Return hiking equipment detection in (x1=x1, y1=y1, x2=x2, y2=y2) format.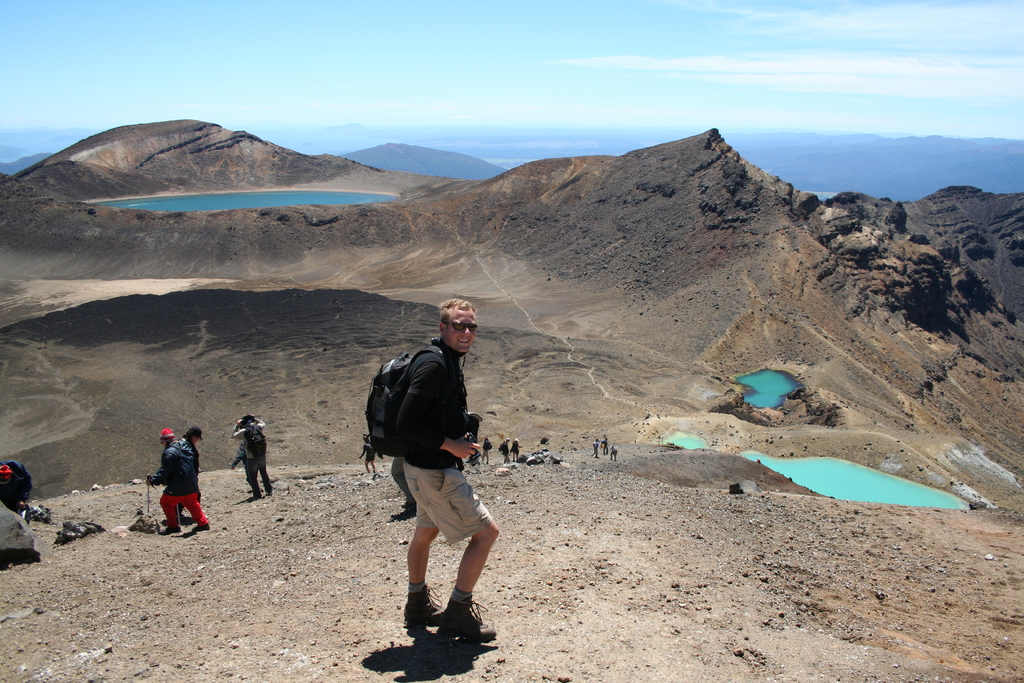
(x1=176, y1=506, x2=187, y2=529).
